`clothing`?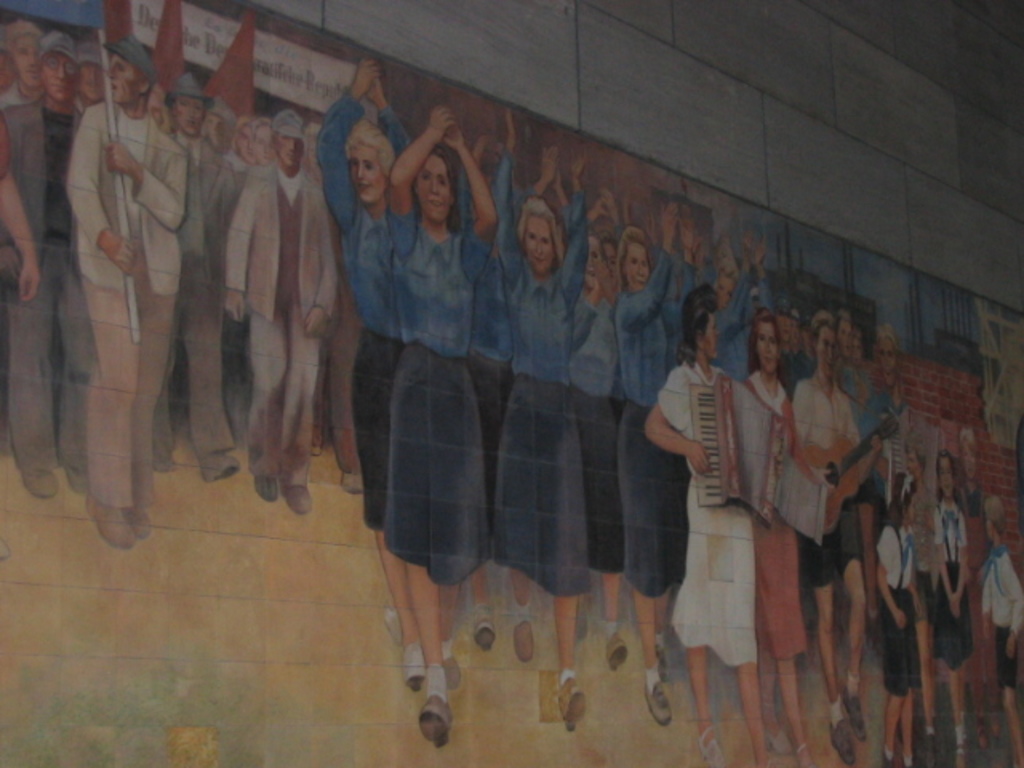
<bbox>990, 546, 1022, 693</bbox>
